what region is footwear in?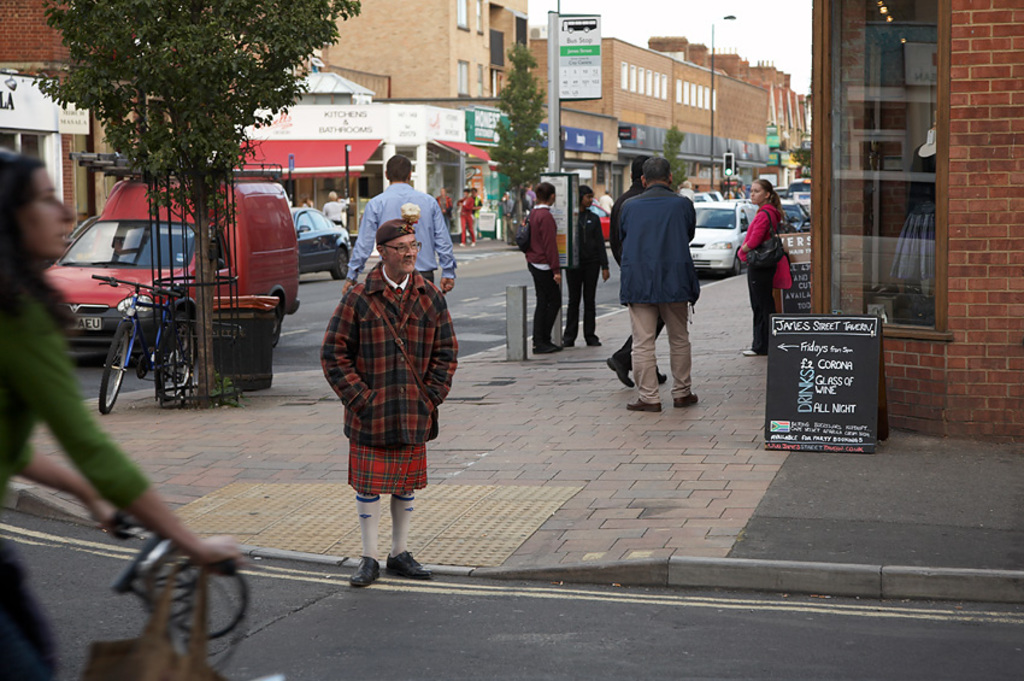
l=632, t=399, r=665, b=416.
